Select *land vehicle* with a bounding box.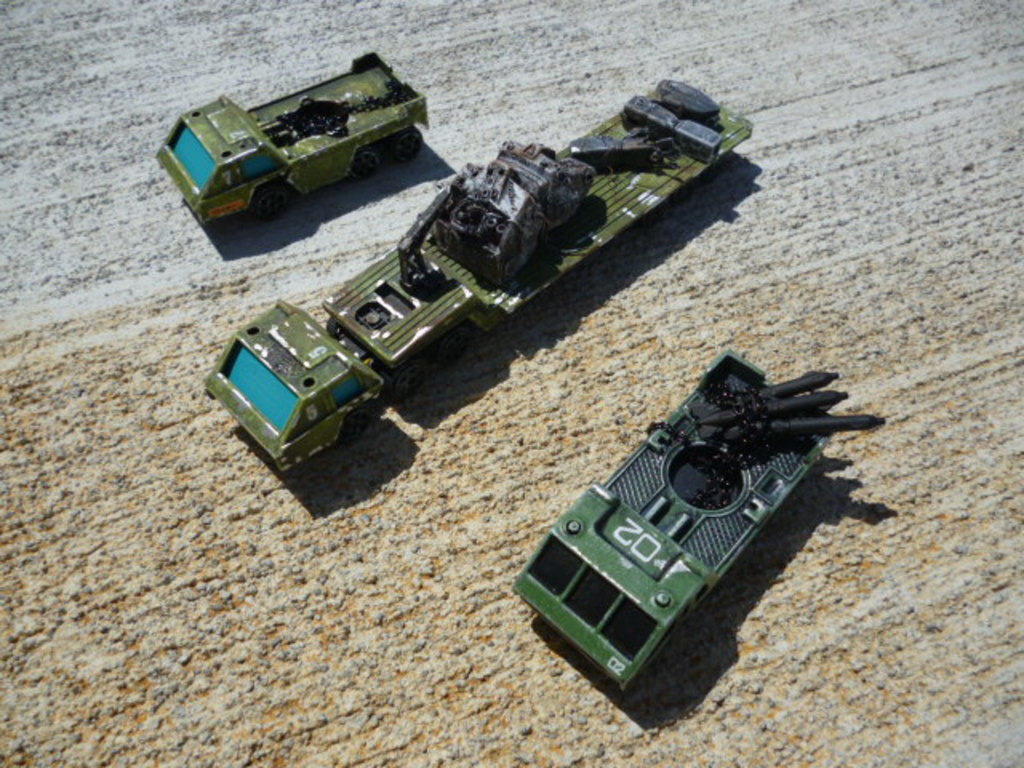
[512,344,882,694].
